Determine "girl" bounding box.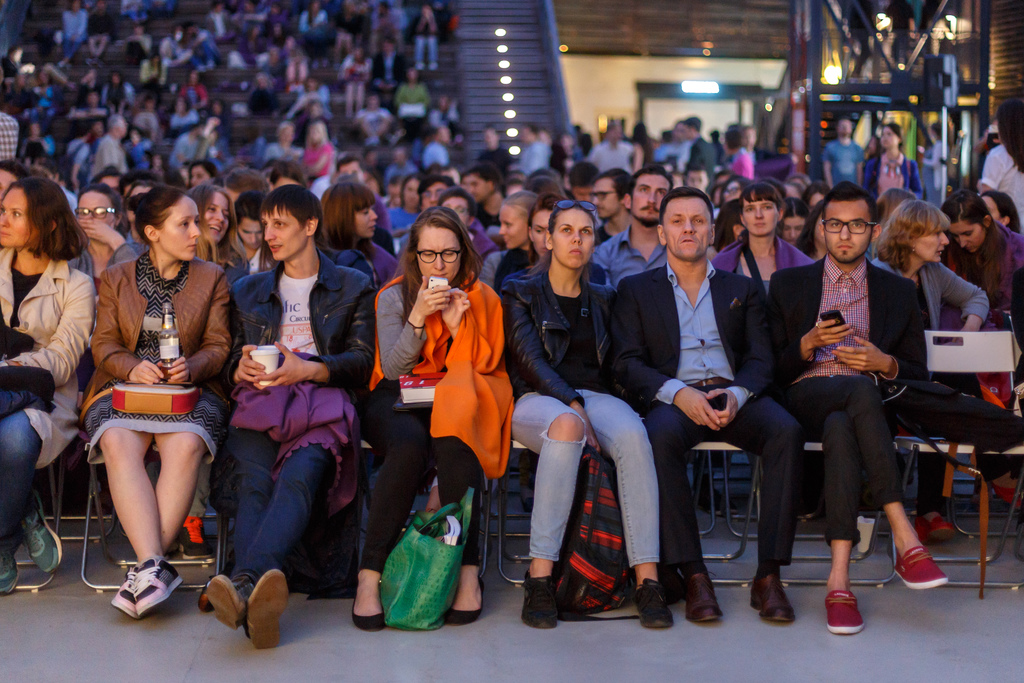
Determined: {"x1": 81, "y1": 188, "x2": 234, "y2": 618}.
